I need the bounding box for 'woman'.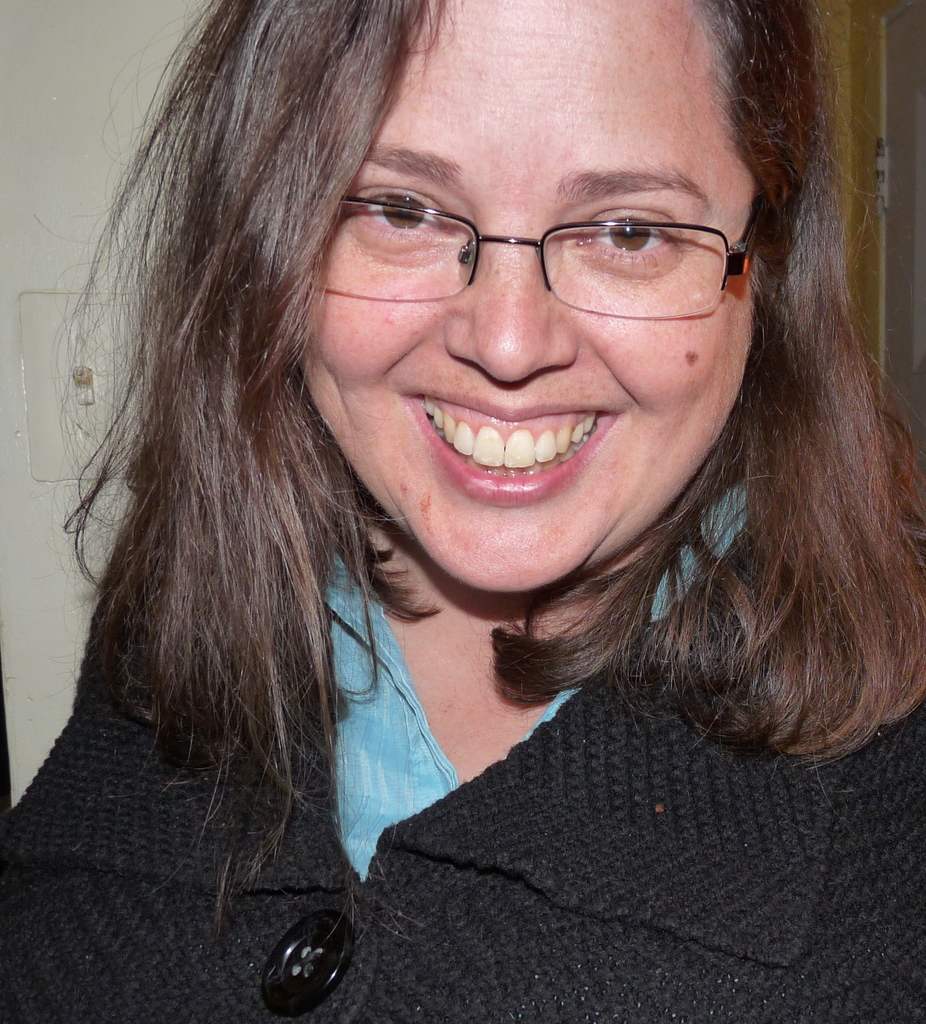
Here it is: (left=0, top=0, right=925, bottom=964).
